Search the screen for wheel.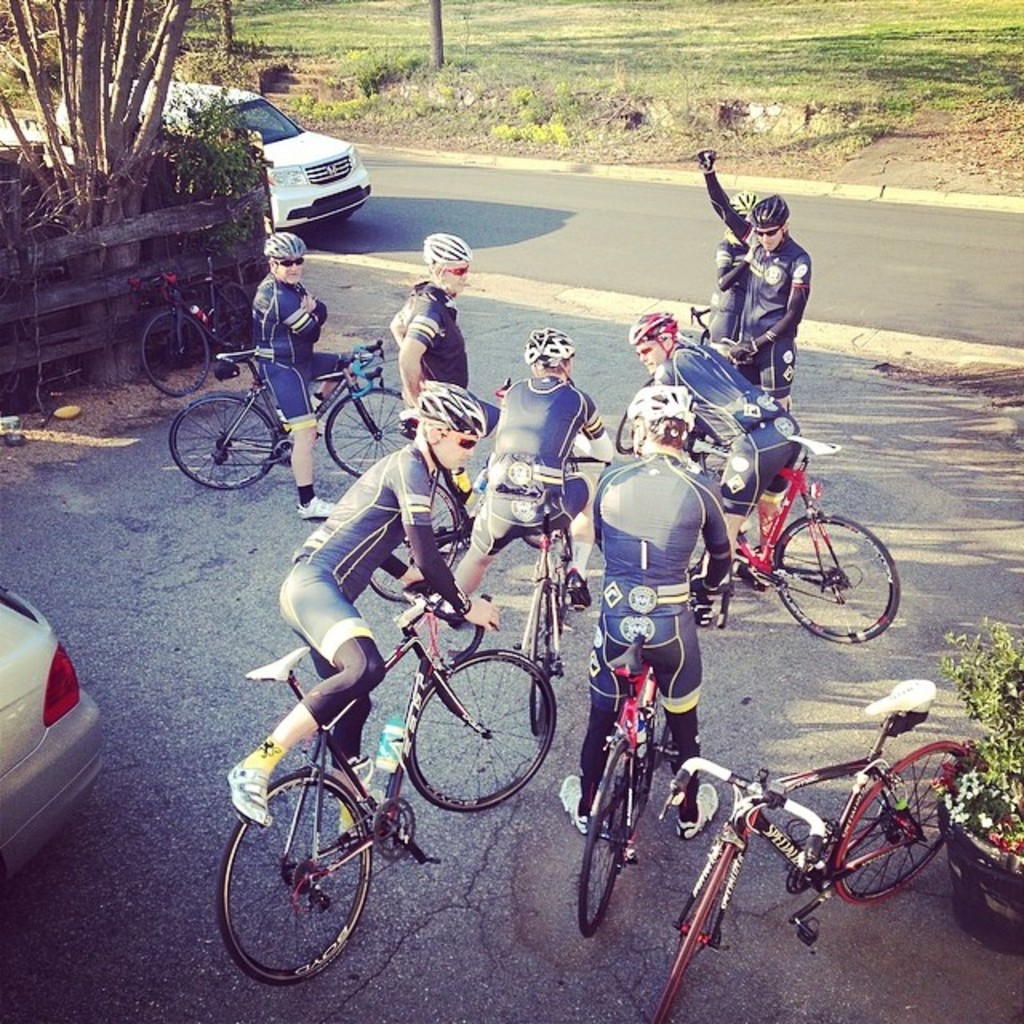
Found at left=224, top=768, right=376, bottom=981.
